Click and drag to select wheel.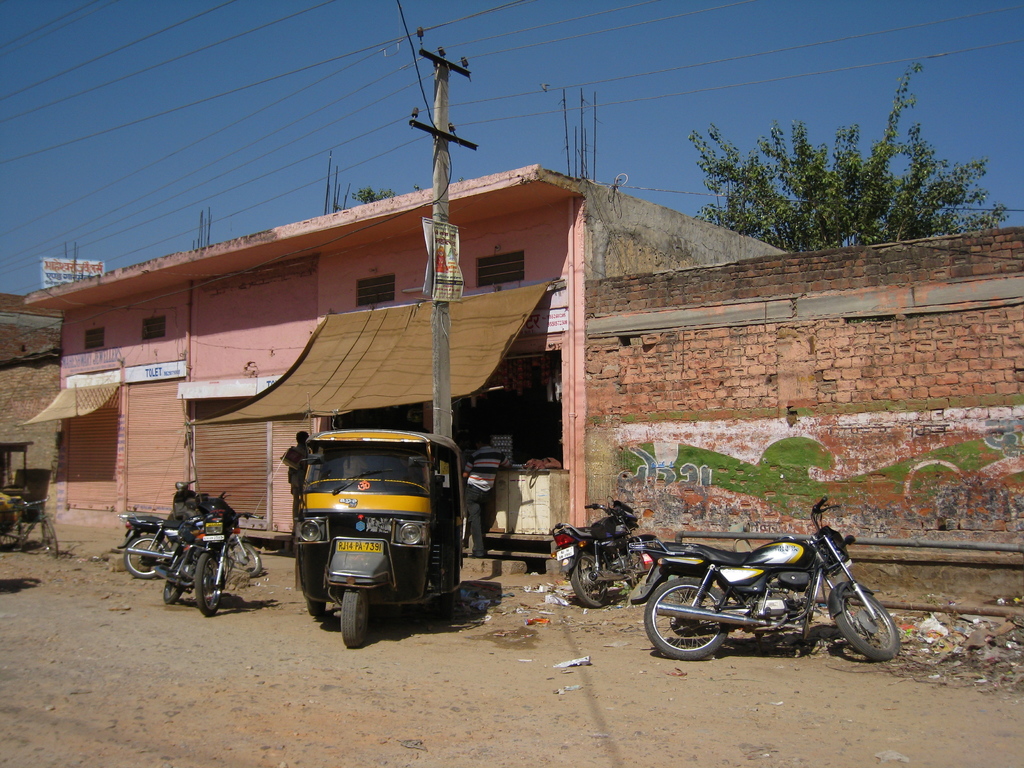
Selection: bbox=[165, 552, 198, 605].
